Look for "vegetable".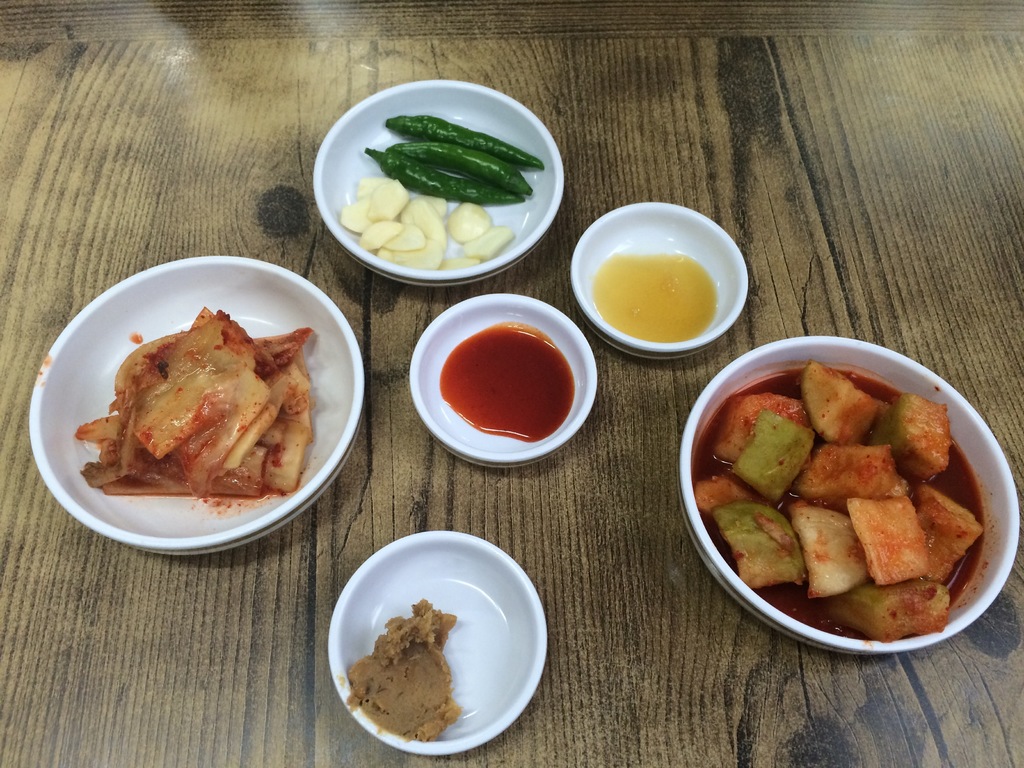
Found: <box>367,97,532,214</box>.
